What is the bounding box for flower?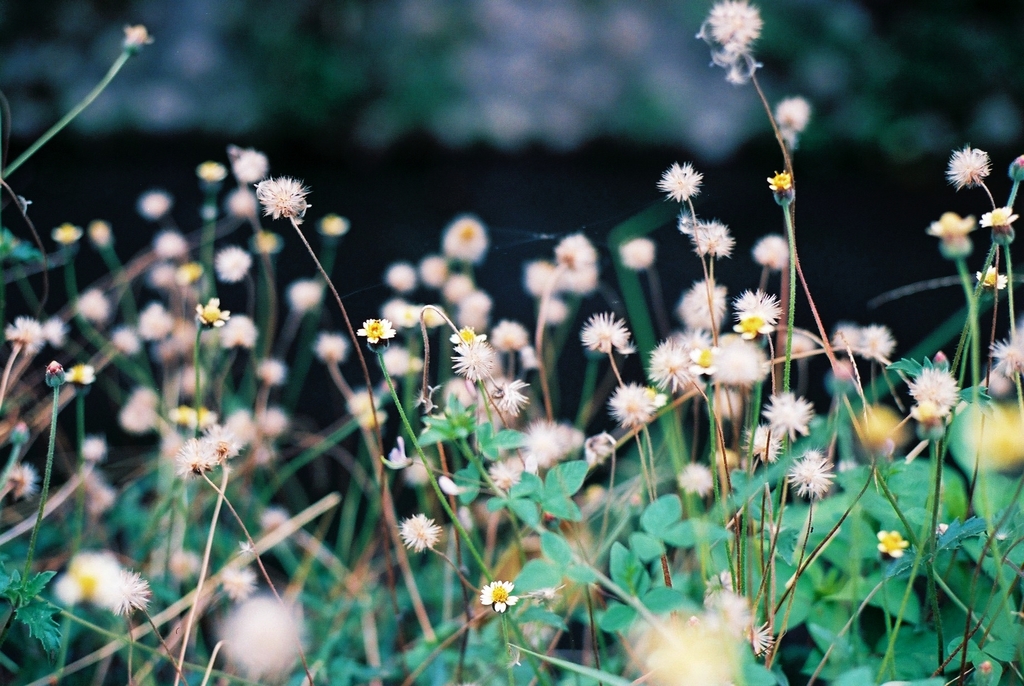
box=[776, 94, 811, 144].
